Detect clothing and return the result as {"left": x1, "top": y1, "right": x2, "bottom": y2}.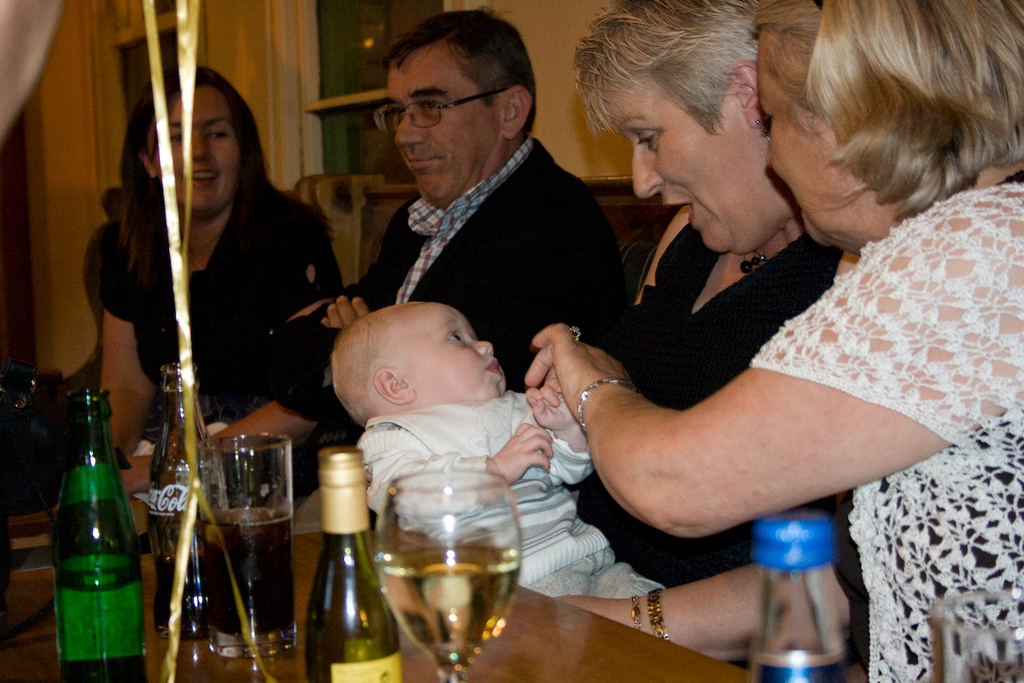
{"left": 355, "top": 382, "right": 655, "bottom": 611}.
